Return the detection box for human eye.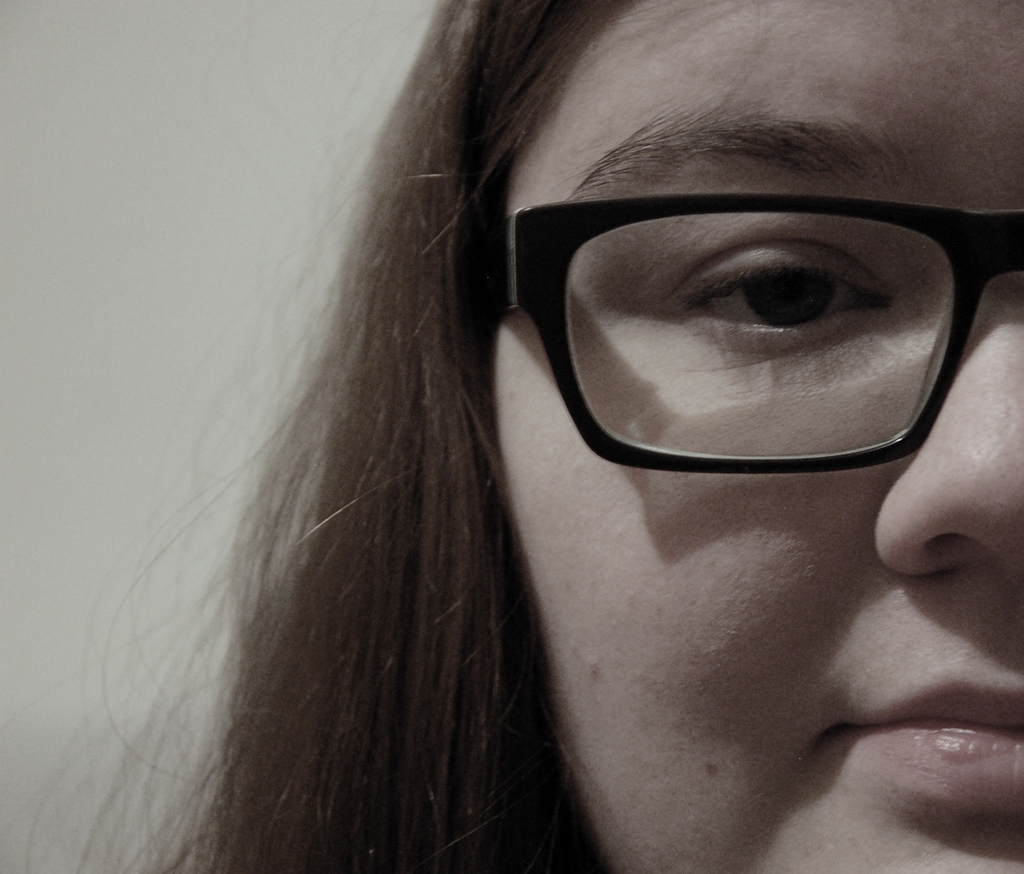
rect(657, 241, 897, 359).
